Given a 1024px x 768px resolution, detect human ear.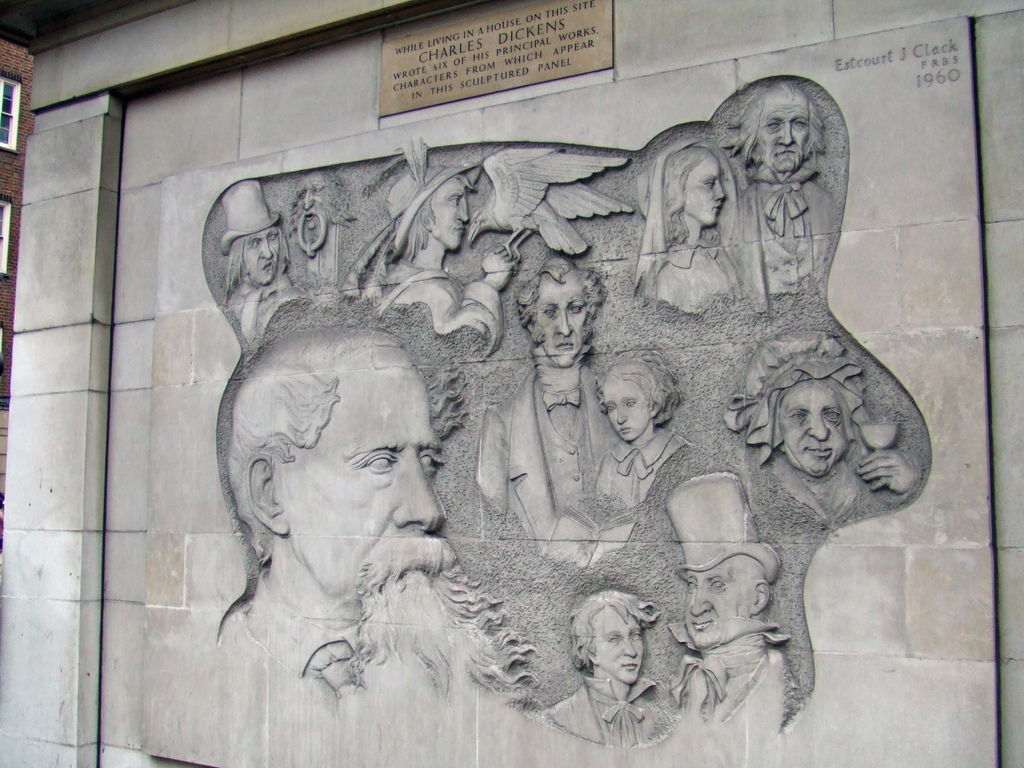
rect(753, 583, 768, 615).
